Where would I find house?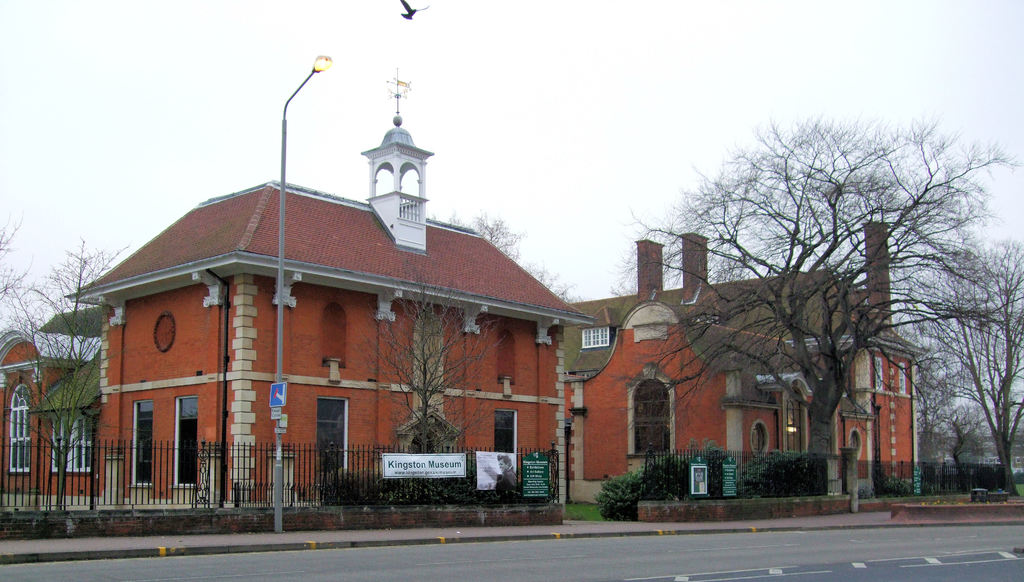
At (98, 112, 607, 527).
